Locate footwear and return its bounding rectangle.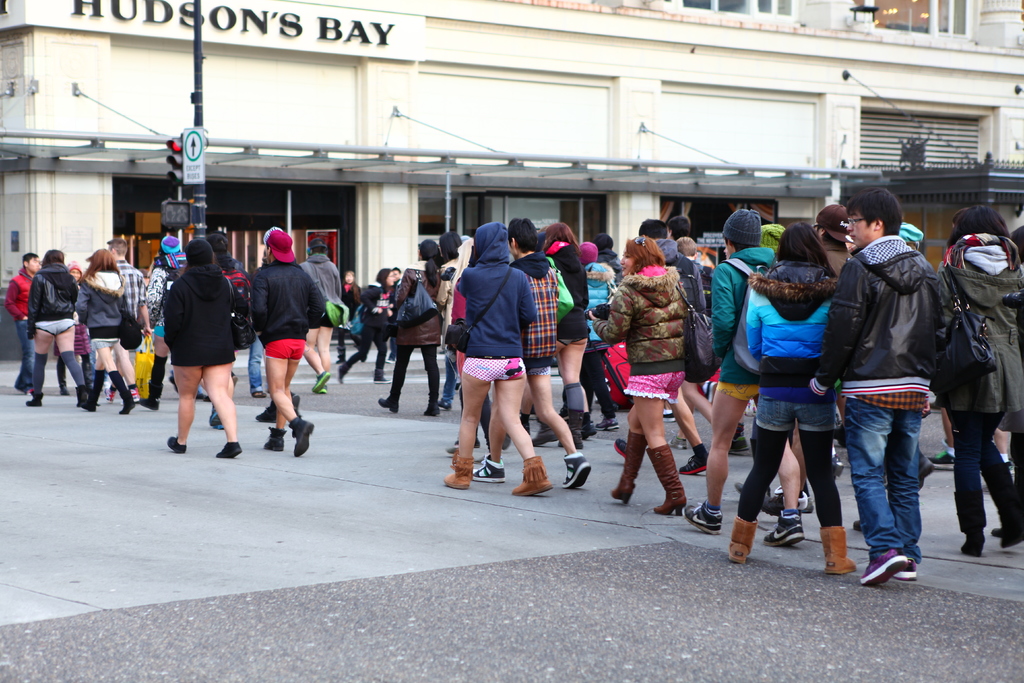
682, 499, 721, 534.
